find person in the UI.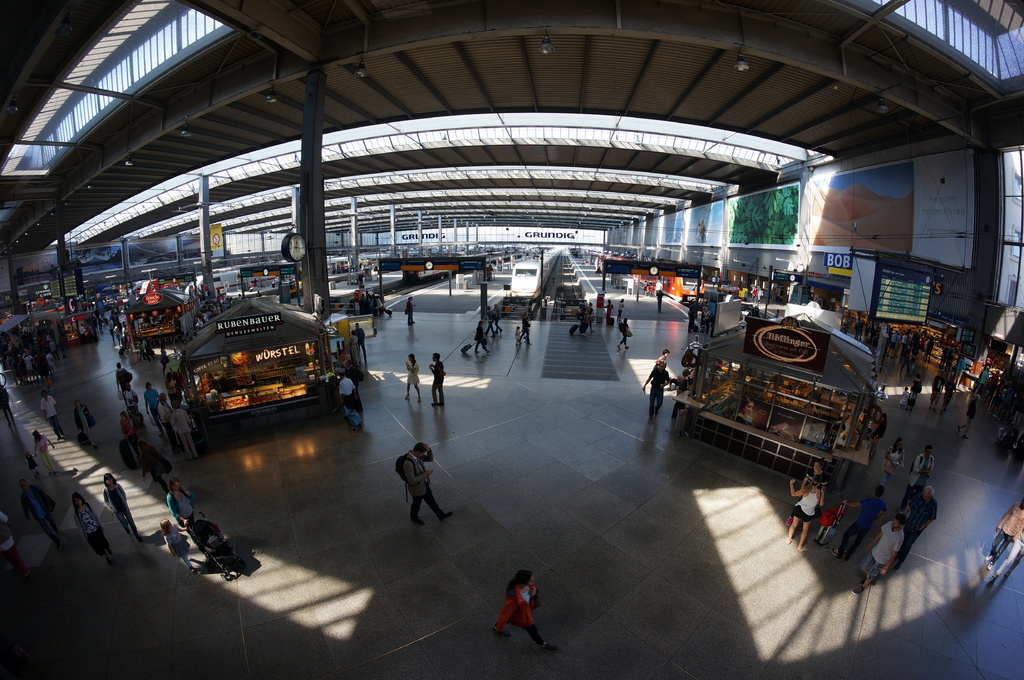
UI element at bbox=(703, 306, 717, 331).
